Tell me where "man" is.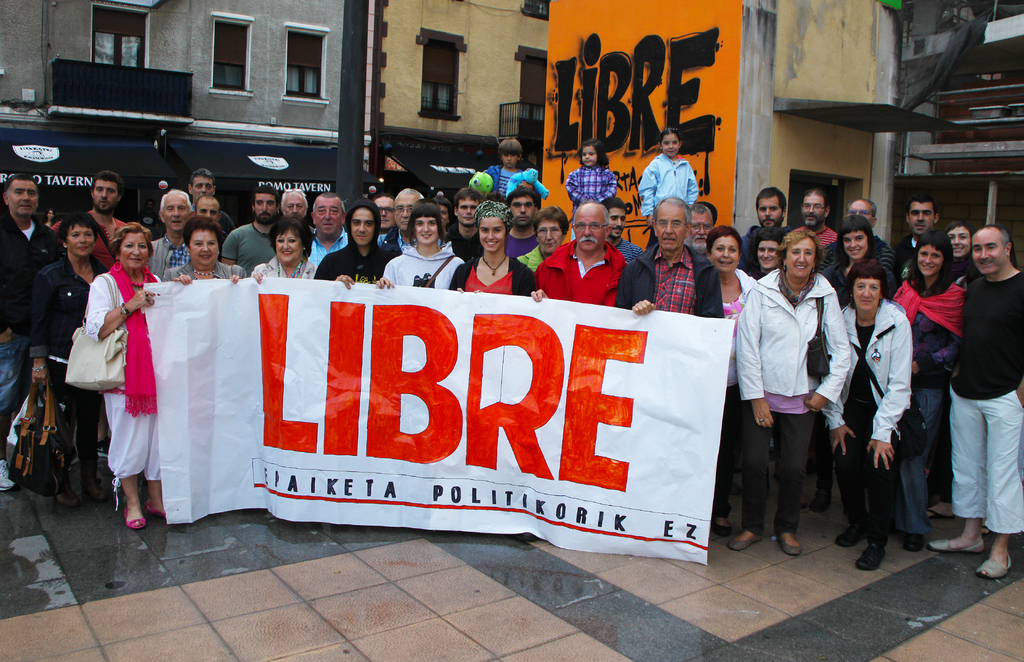
"man" is at locate(735, 225, 847, 569).
